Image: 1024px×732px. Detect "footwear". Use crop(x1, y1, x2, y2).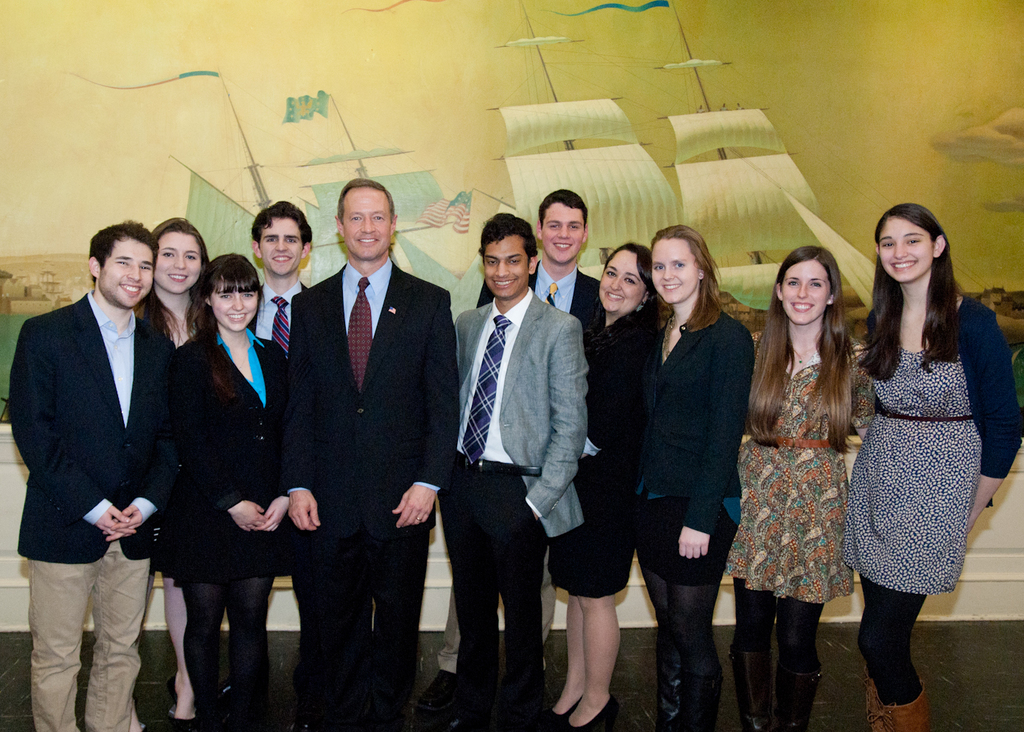
crop(730, 647, 767, 731).
